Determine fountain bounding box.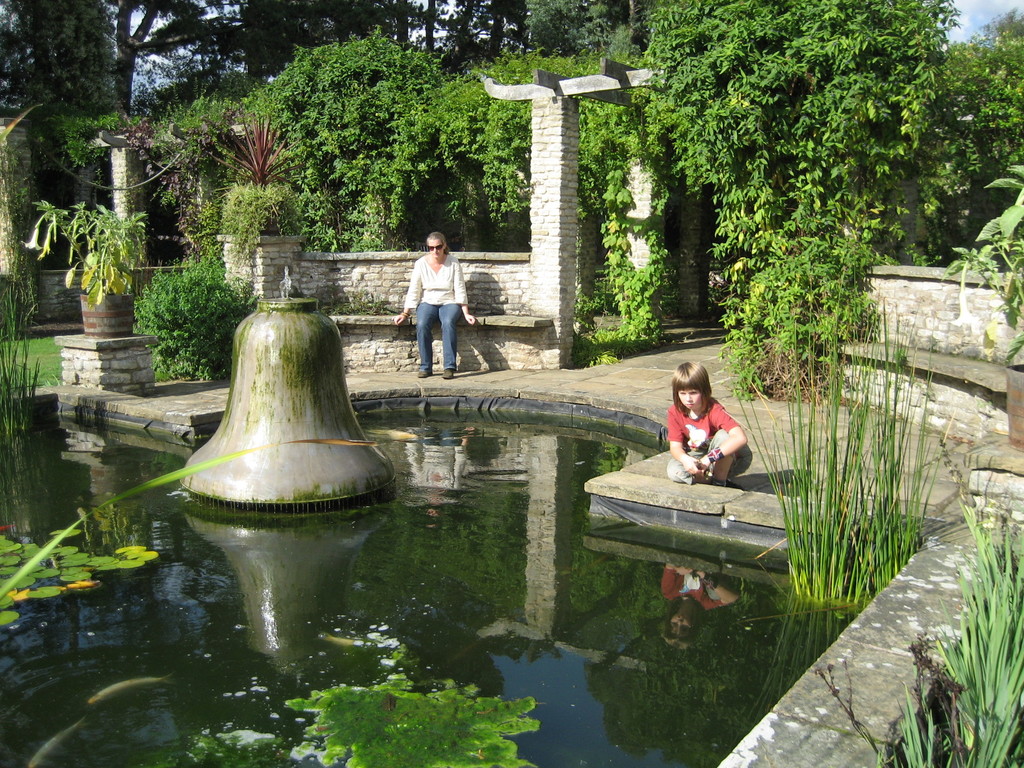
Determined: l=96, t=97, r=923, b=667.
